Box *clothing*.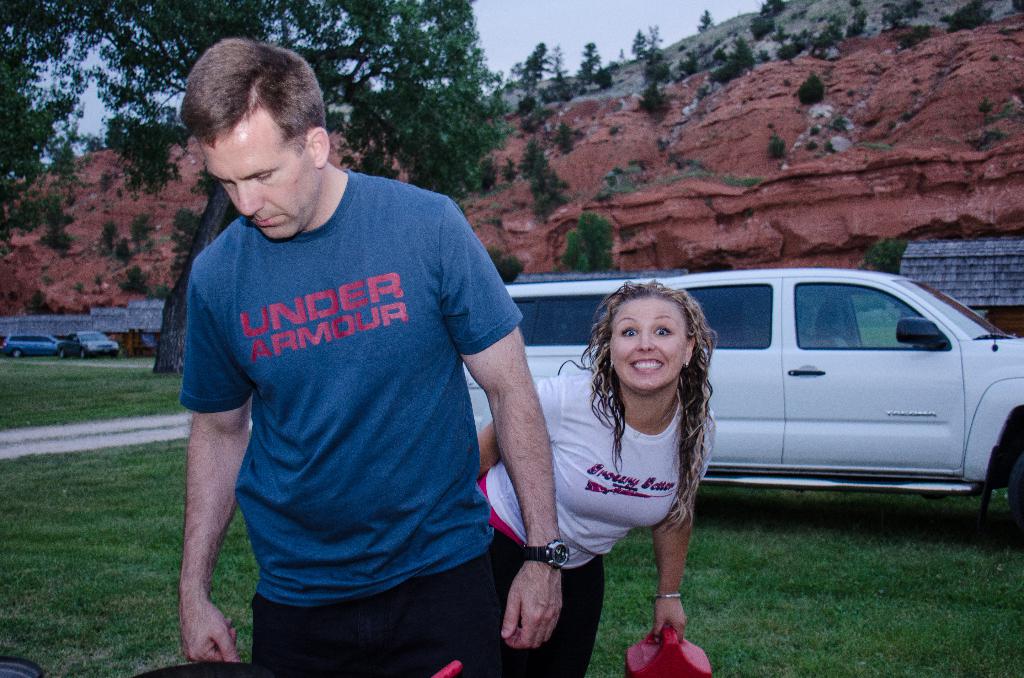
477 374 716 677.
